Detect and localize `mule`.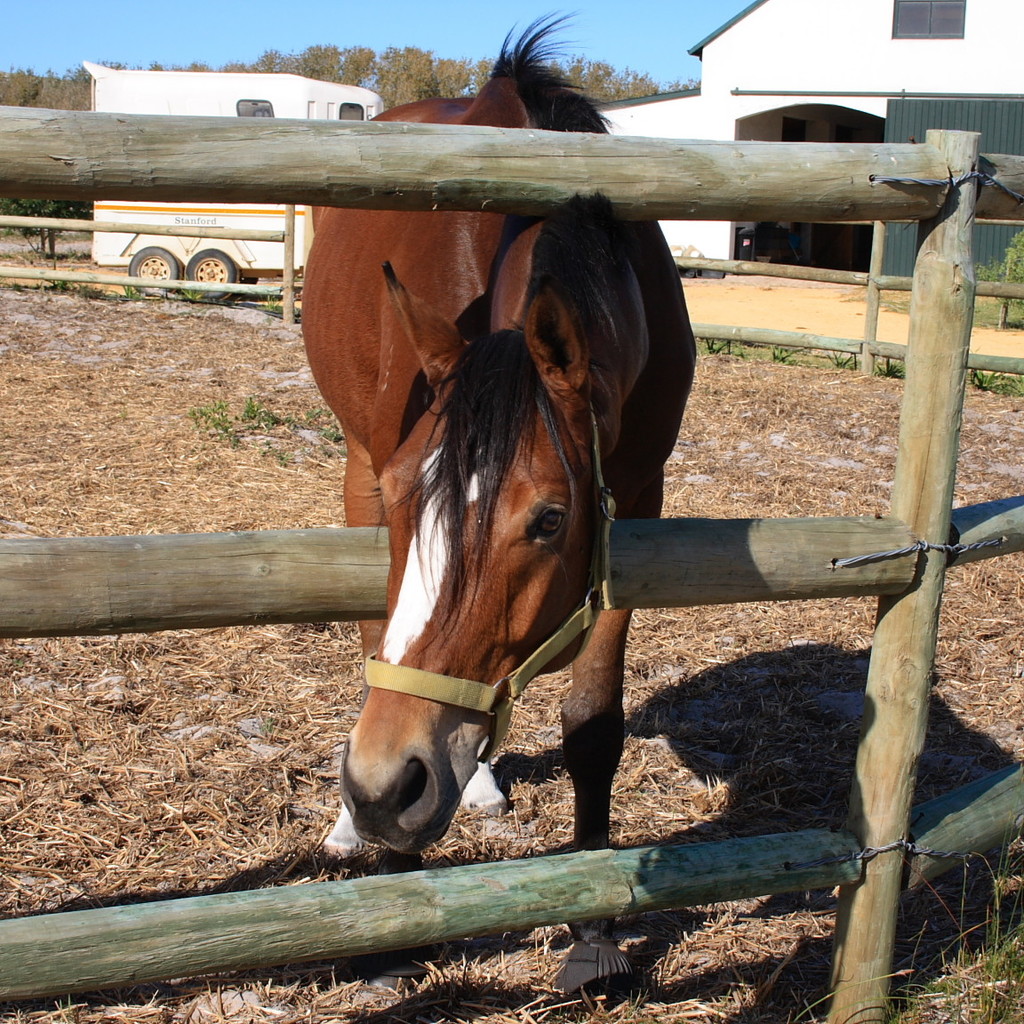
Localized at pyautogui.locateOnScreen(302, 21, 702, 932).
